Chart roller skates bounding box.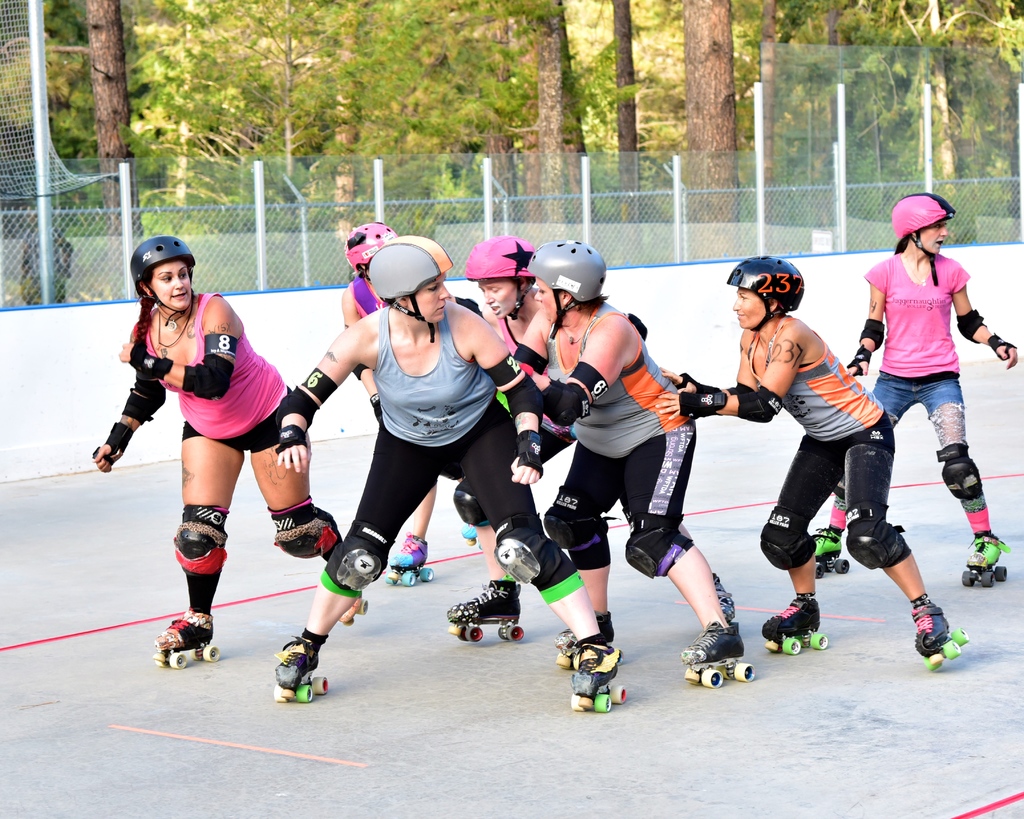
Charted: <bbox>459, 521, 484, 550</bbox>.
